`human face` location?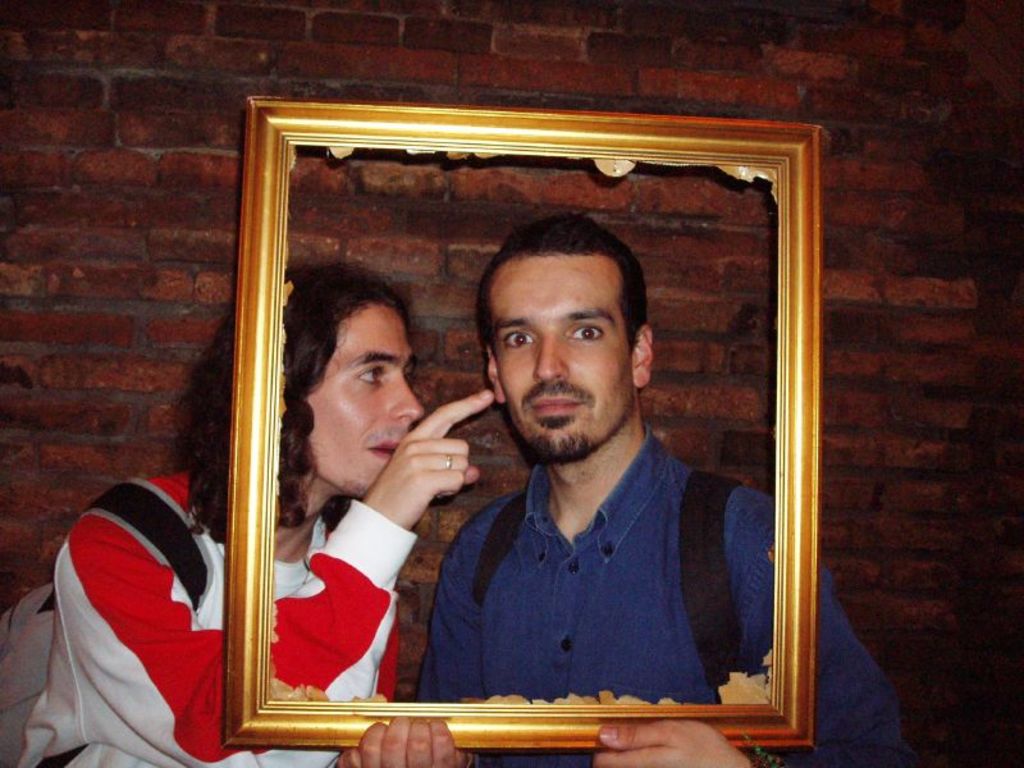
box(488, 253, 631, 454)
